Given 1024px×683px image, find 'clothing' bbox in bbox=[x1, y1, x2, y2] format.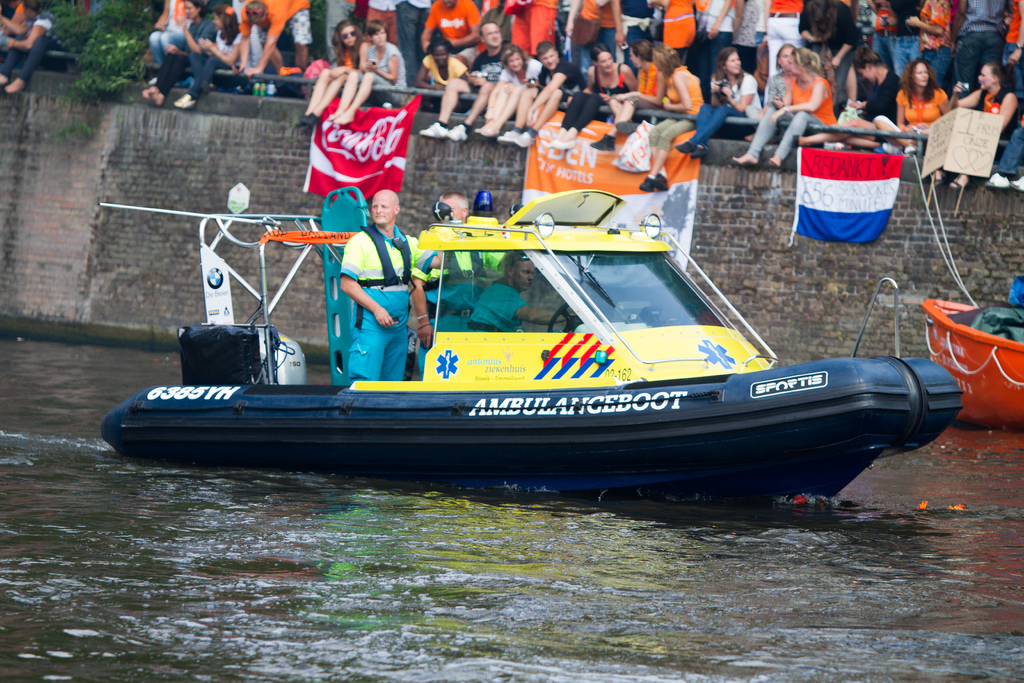
bbox=[512, 0, 559, 53].
